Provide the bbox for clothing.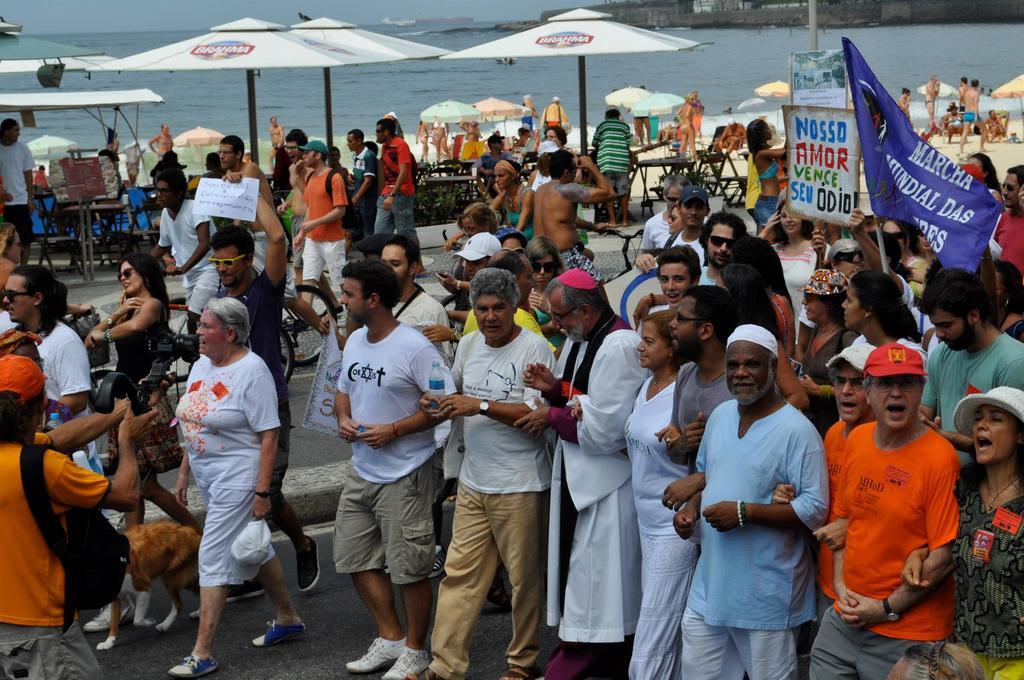
[545,314,656,679].
